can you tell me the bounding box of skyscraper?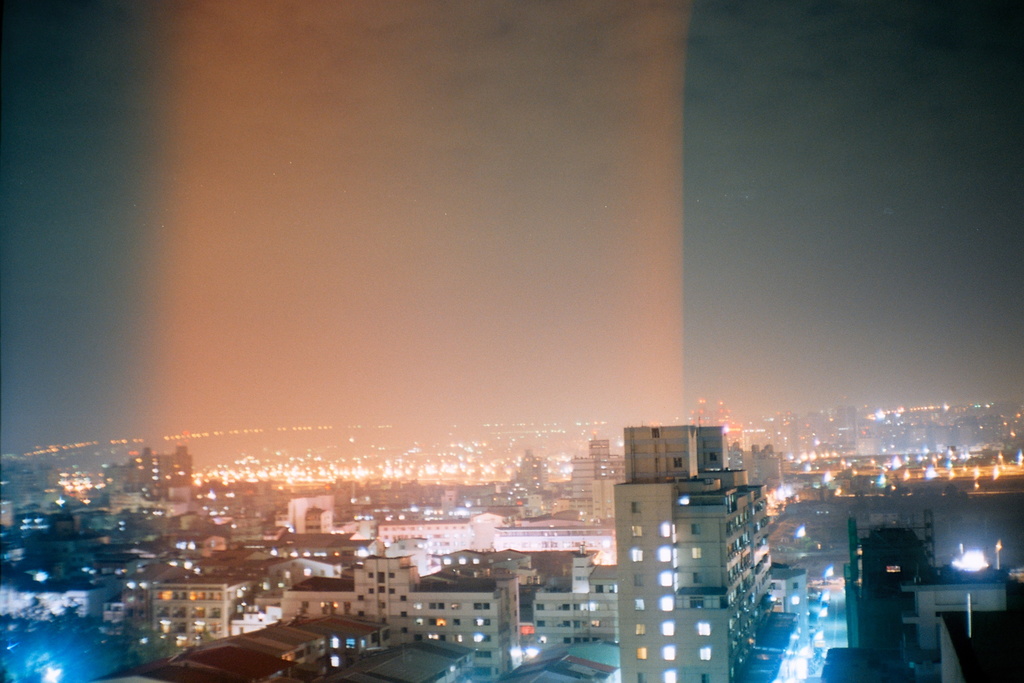
608:418:781:682.
